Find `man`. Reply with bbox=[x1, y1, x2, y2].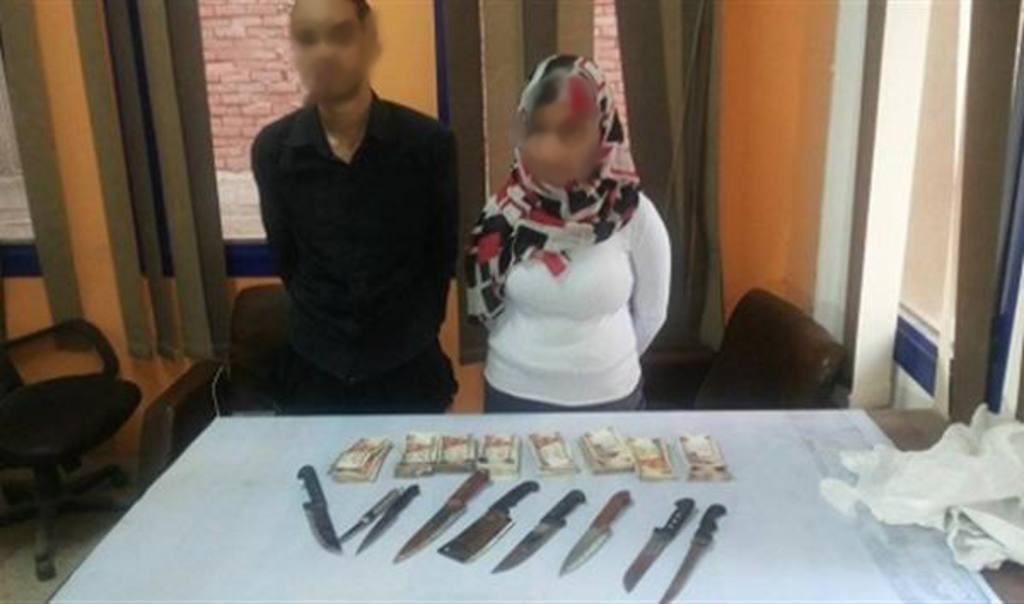
bbox=[246, 0, 466, 411].
